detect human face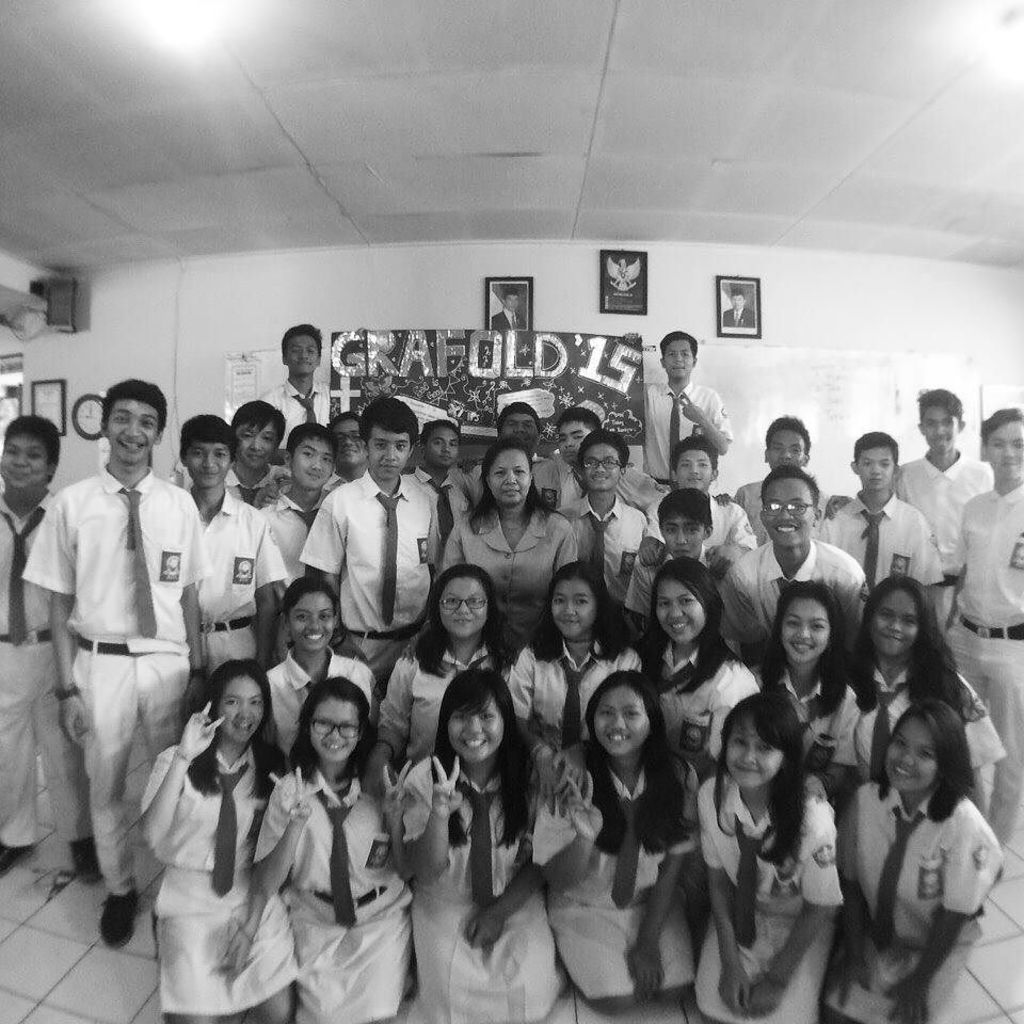
[left=660, top=510, right=706, bottom=562]
